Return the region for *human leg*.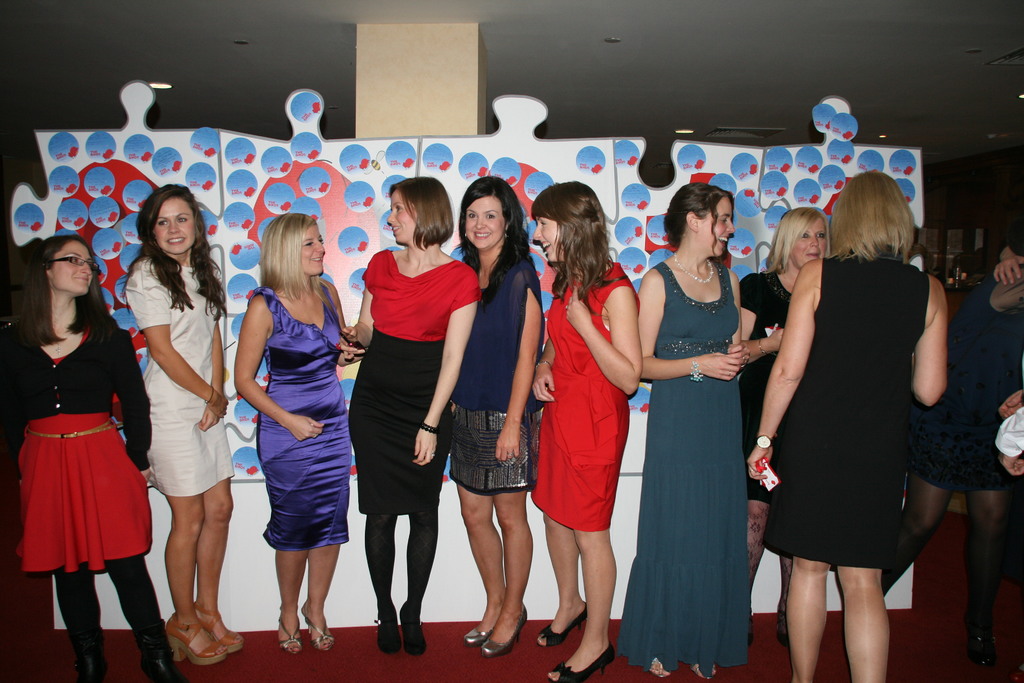
292/394/351/652.
